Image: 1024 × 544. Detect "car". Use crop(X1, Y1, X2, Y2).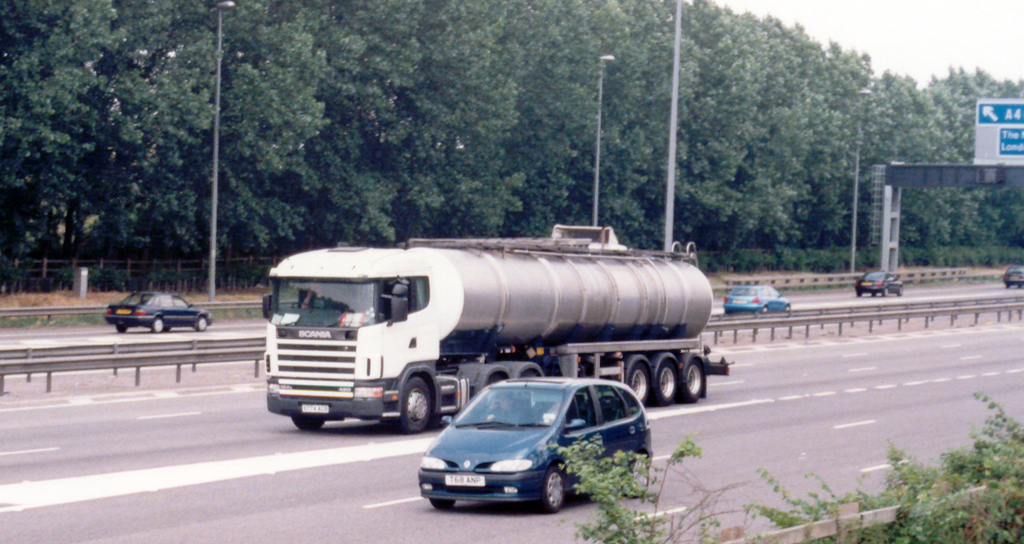
crop(392, 366, 653, 513).
